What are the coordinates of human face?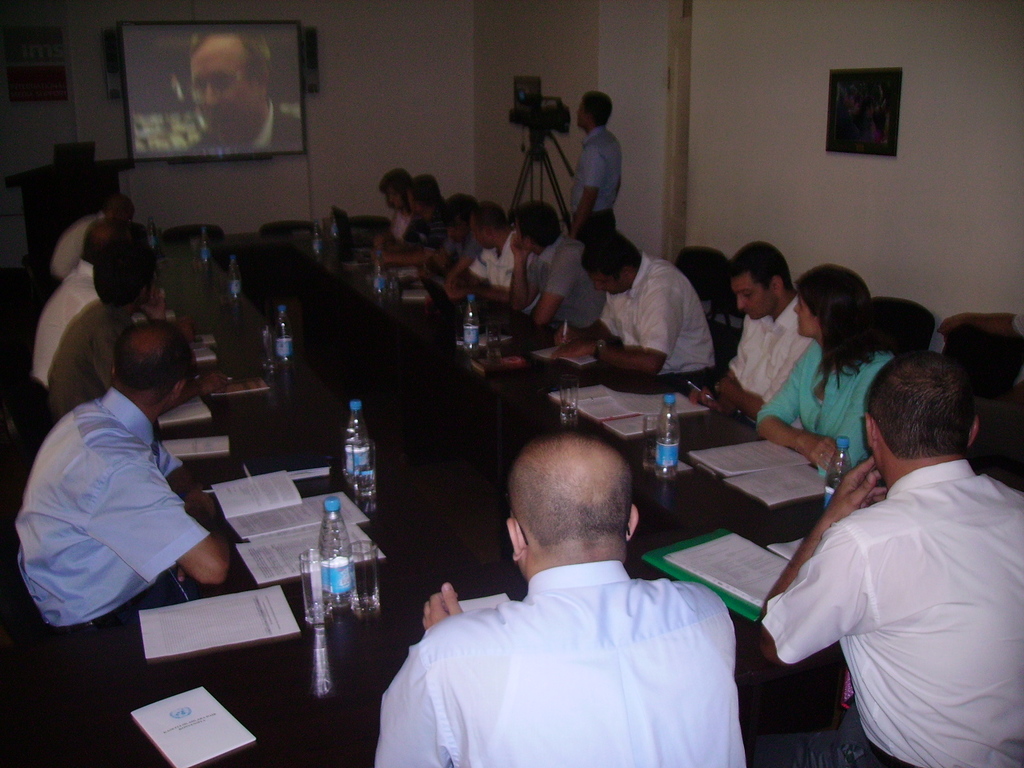
BBox(793, 282, 822, 342).
